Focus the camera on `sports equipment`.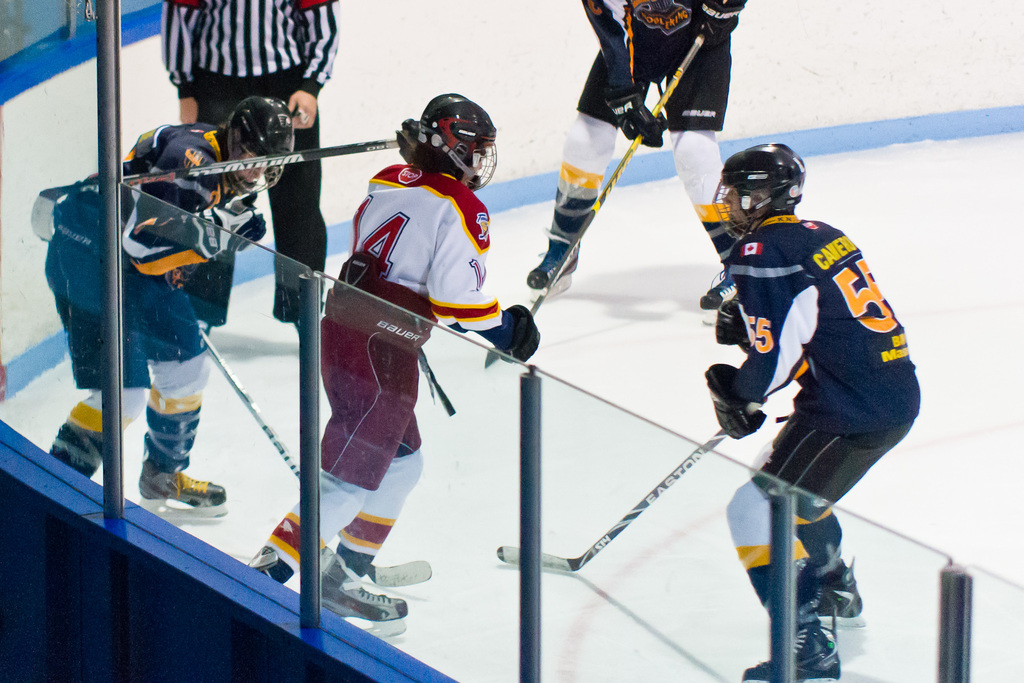
Focus region: 199,328,431,581.
